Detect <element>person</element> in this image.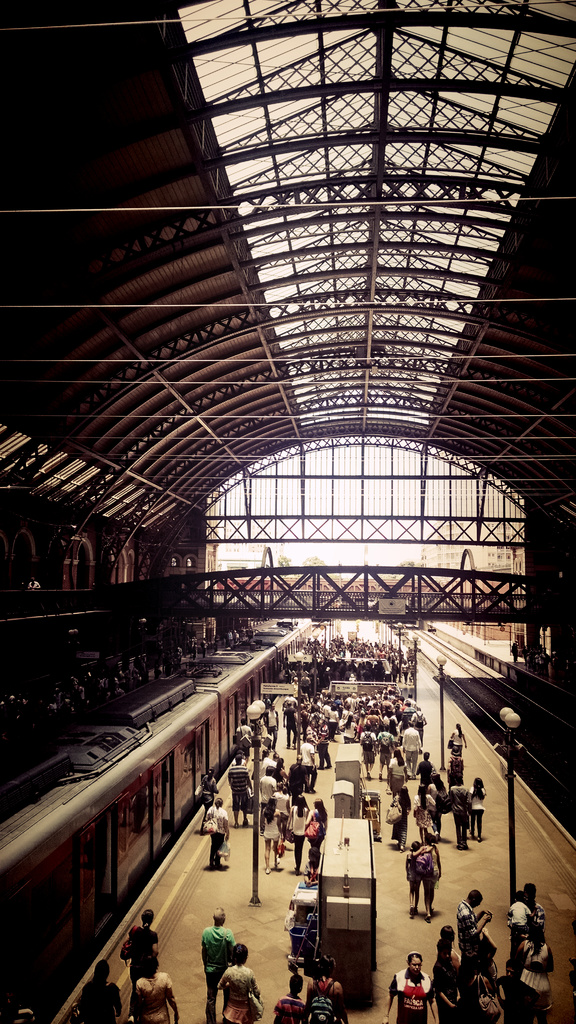
Detection: (left=449, top=720, right=467, bottom=755).
